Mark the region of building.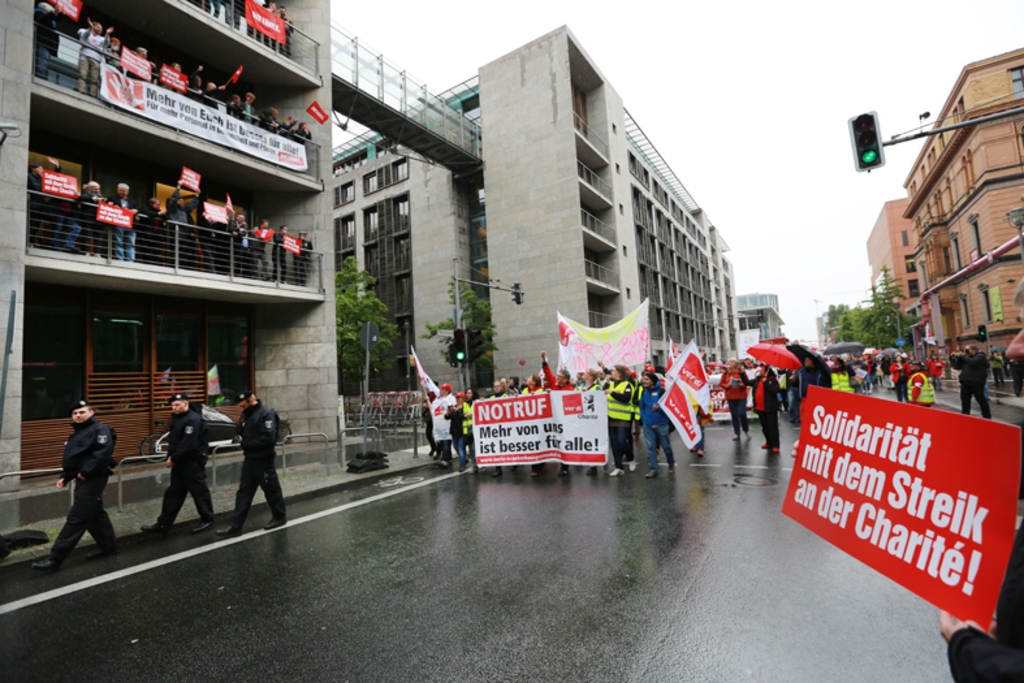
Region: x1=863 y1=193 x2=936 y2=356.
